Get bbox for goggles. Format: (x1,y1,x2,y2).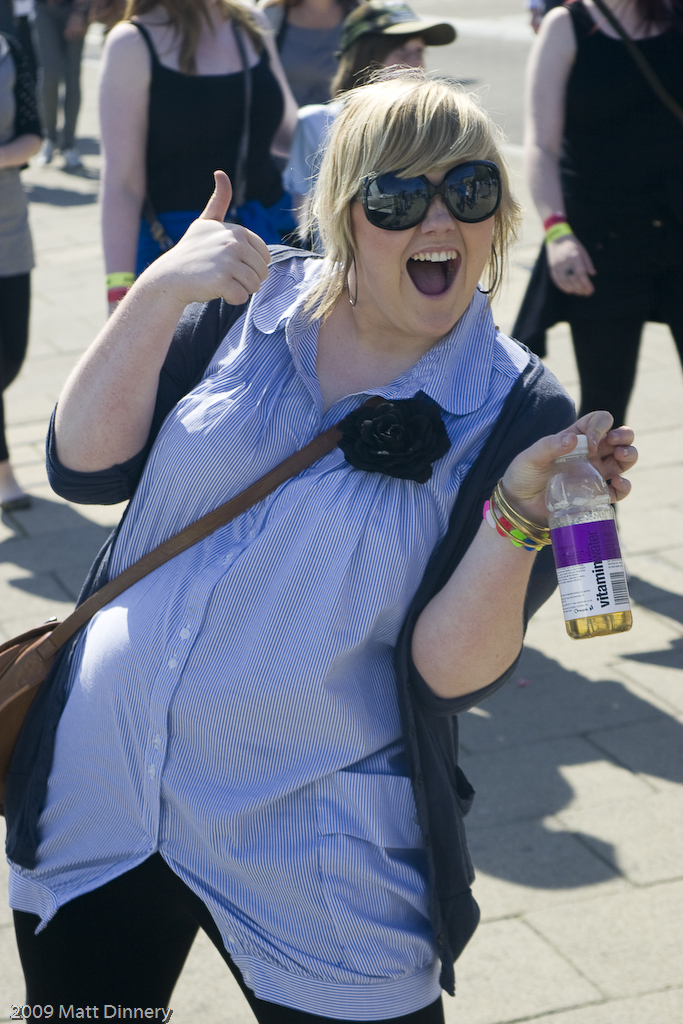
(340,145,514,221).
